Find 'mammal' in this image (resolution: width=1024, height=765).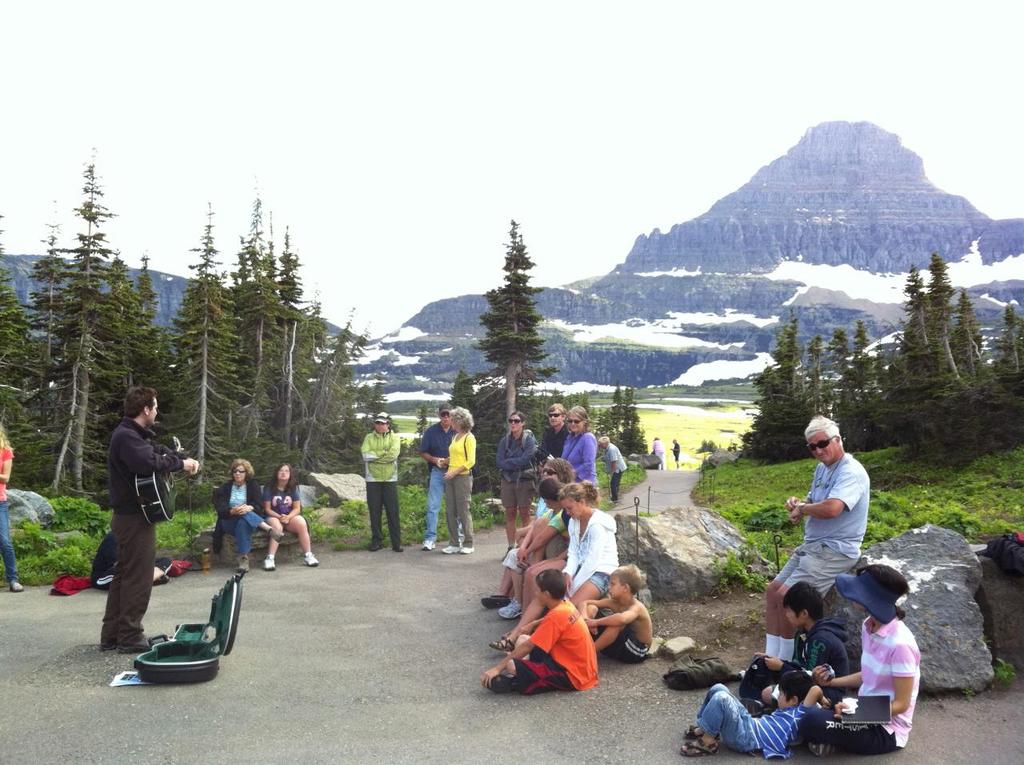
{"left": 490, "top": 478, "right": 619, "bottom": 651}.
